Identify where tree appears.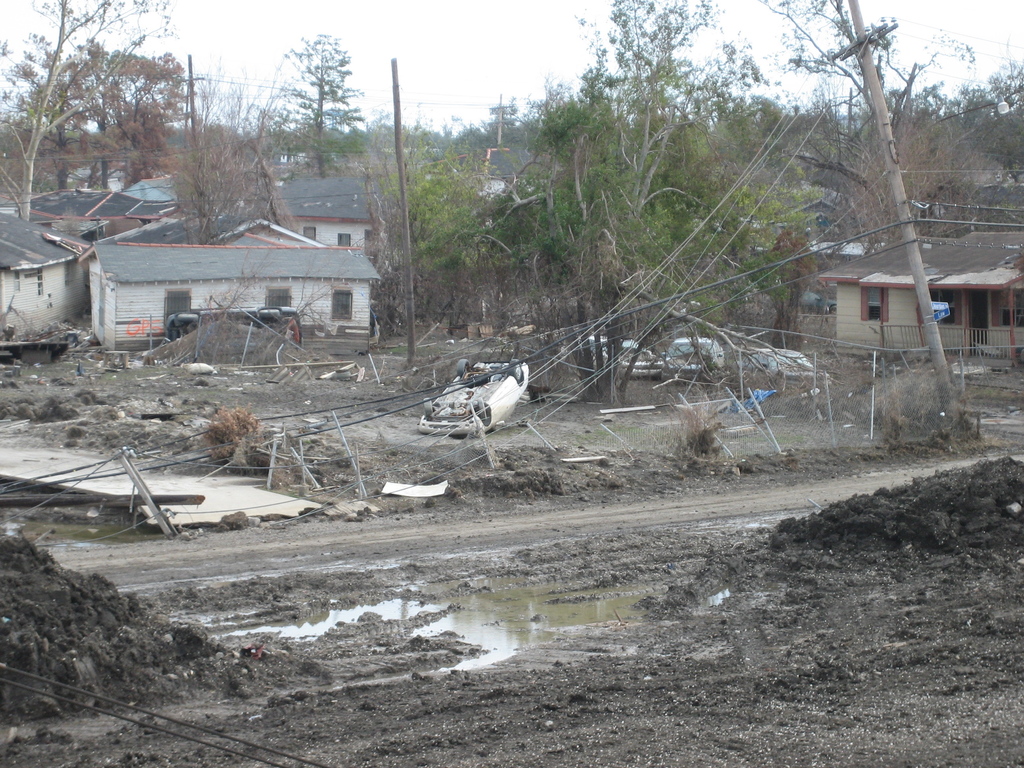
Appears at {"left": 133, "top": 104, "right": 282, "bottom": 228}.
